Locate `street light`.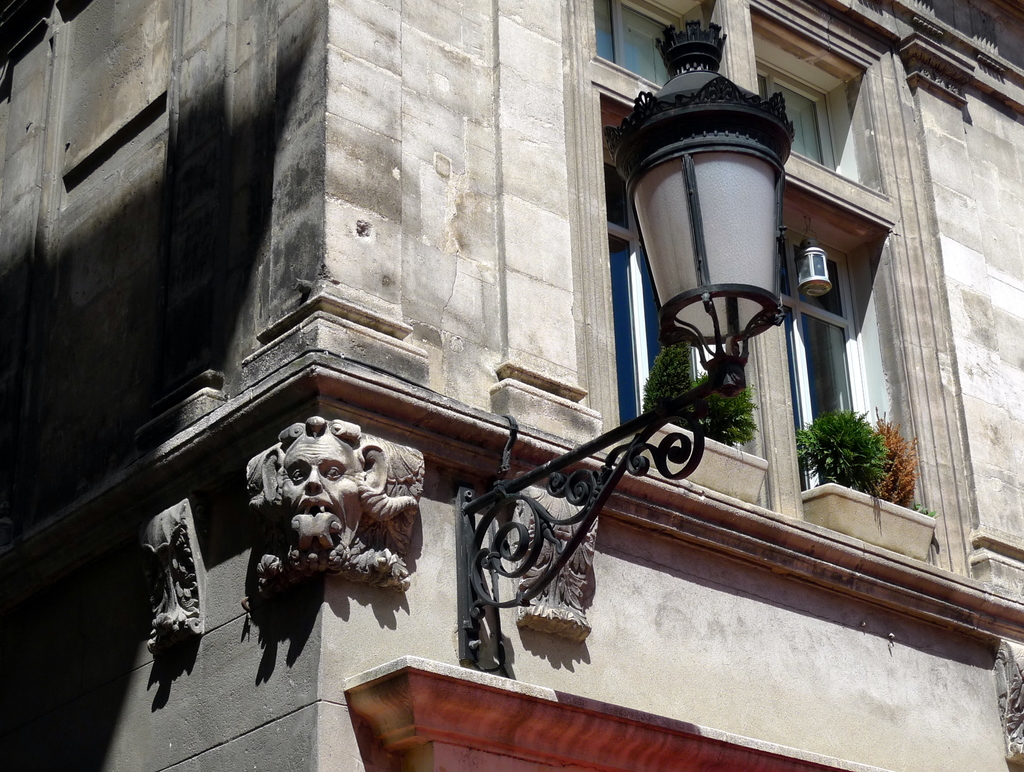
Bounding box: (457, 20, 798, 668).
